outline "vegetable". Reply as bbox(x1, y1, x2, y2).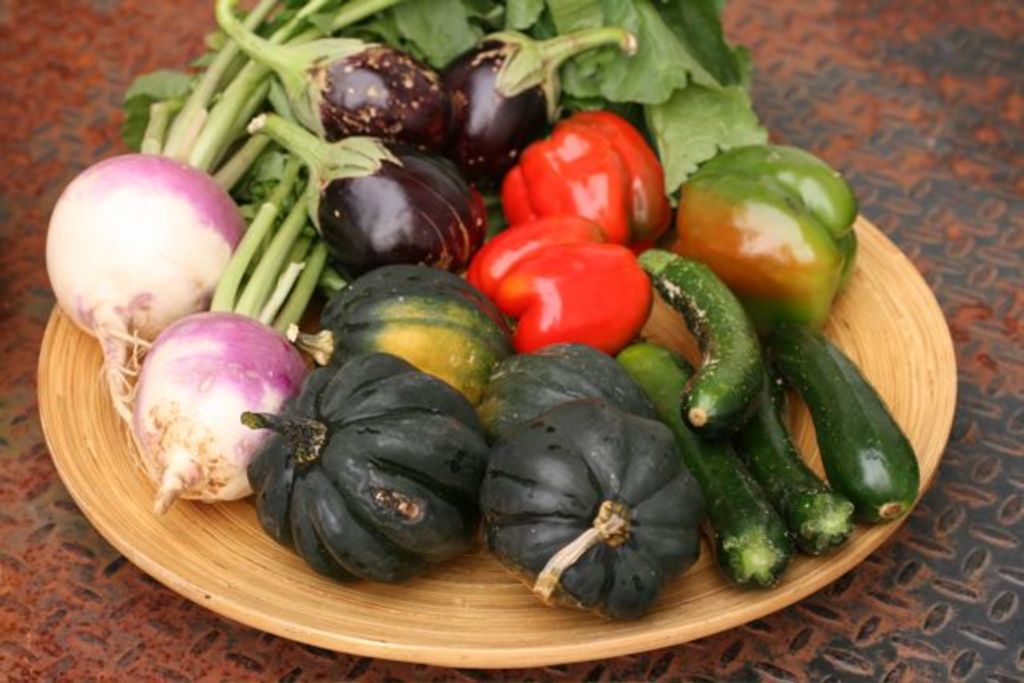
bbox(295, 257, 527, 404).
